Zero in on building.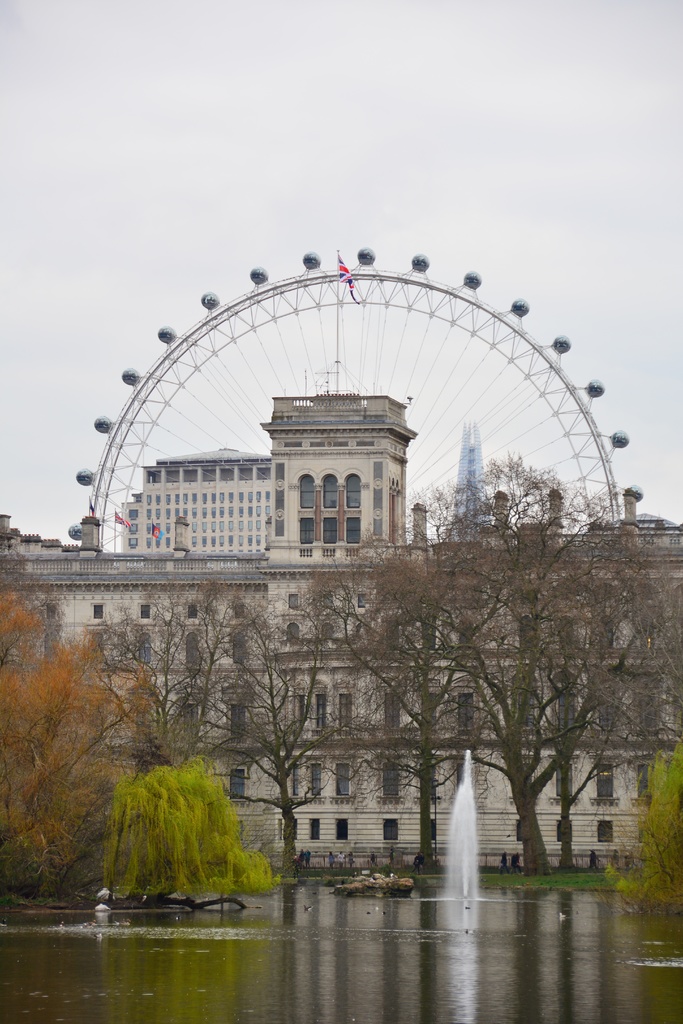
Zeroed in: (120,448,270,549).
